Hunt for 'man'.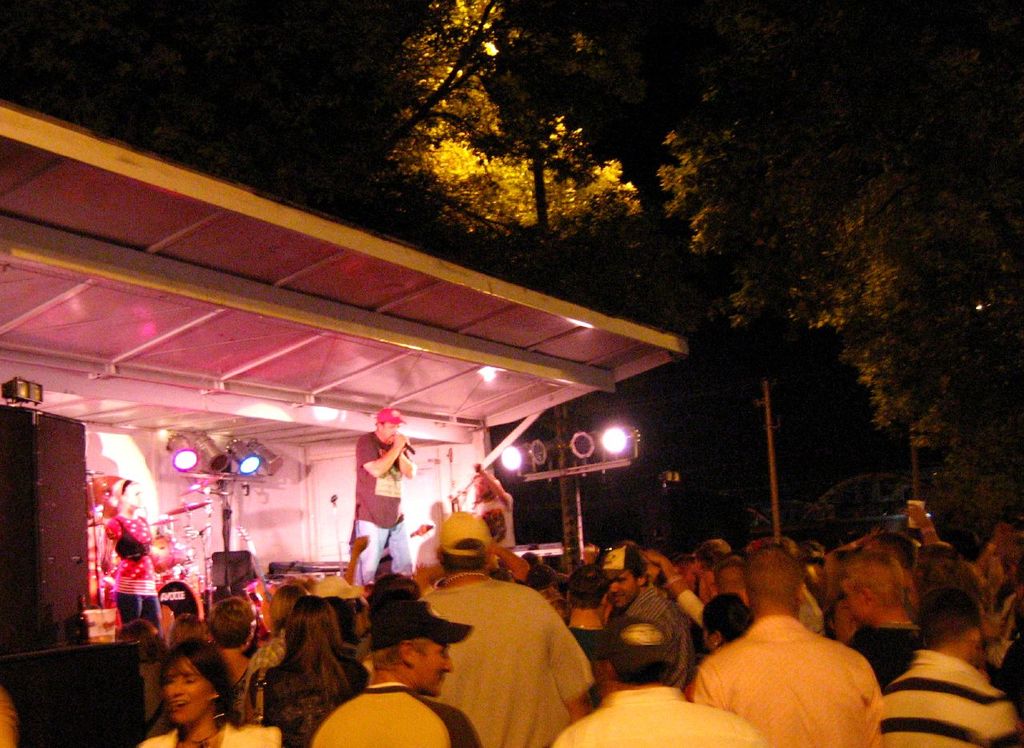
Hunted down at crop(358, 413, 419, 584).
